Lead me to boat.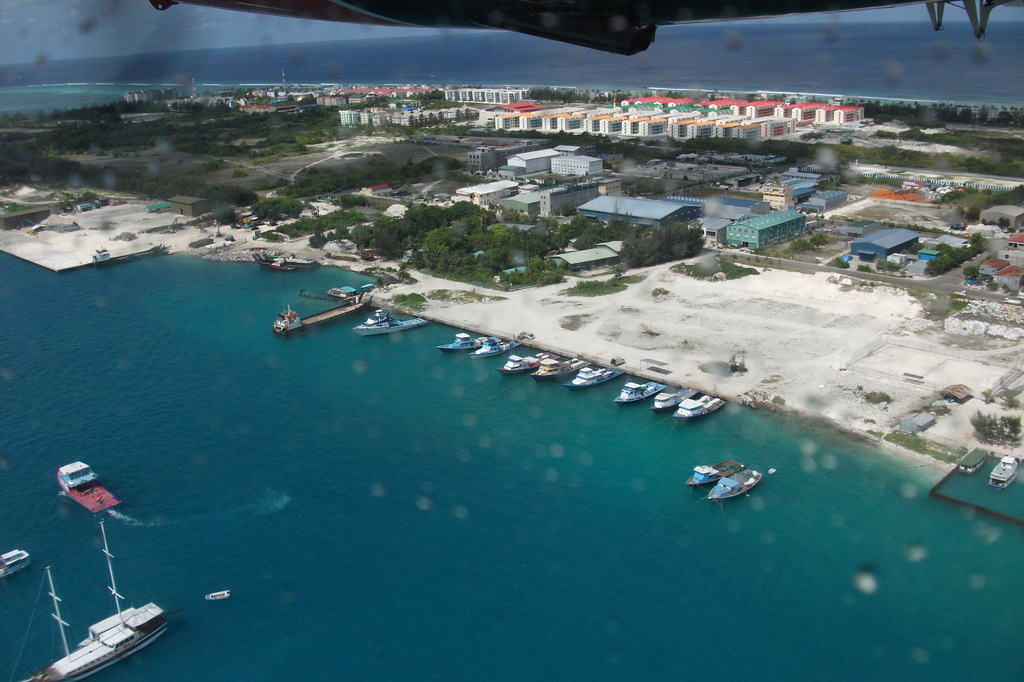
Lead to 440:329:501:349.
